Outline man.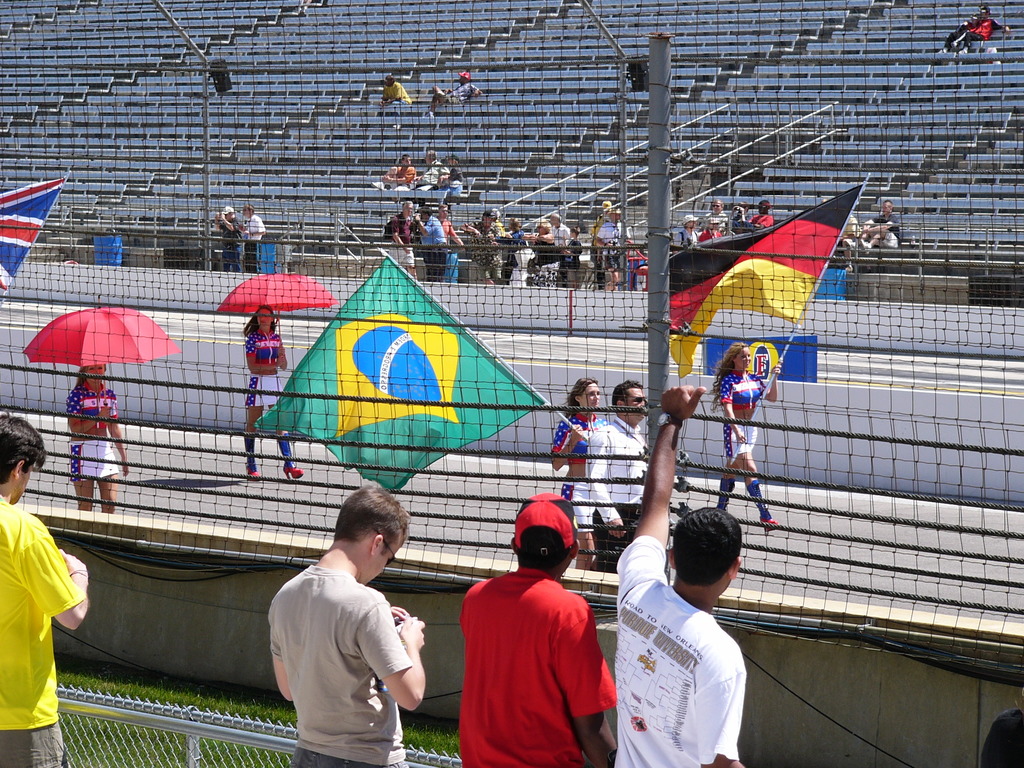
Outline: region(242, 202, 267, 272).
